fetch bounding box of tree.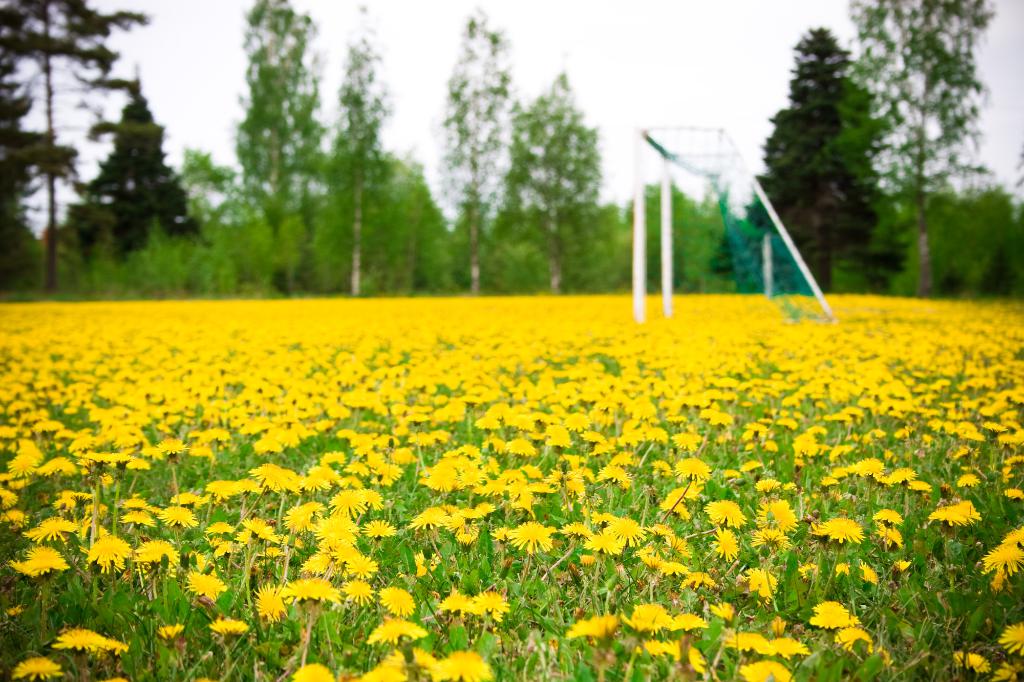
Bbox: box(0, 0, 151, 297).
